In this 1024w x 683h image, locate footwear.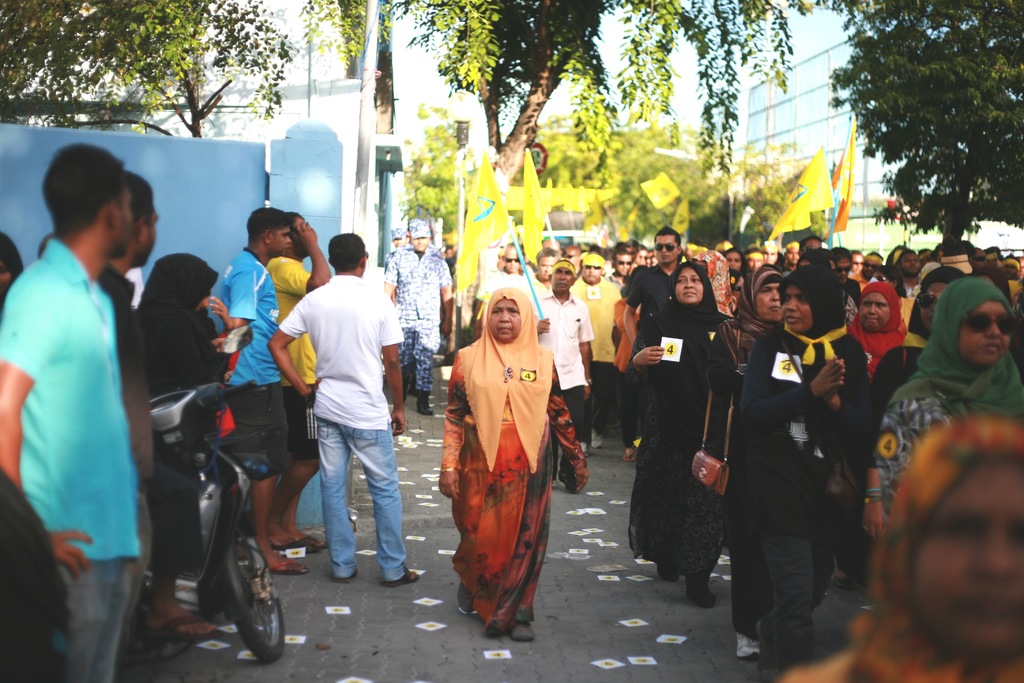
Bounding box: 589/427/602/447.
